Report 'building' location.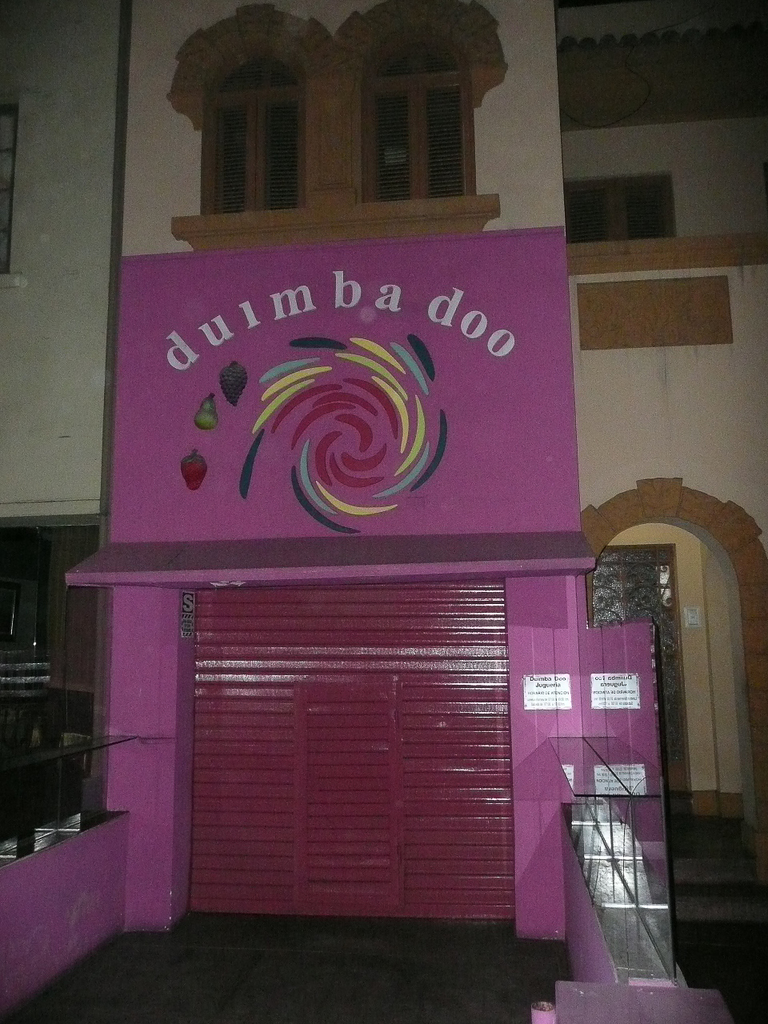
Report: bbox(0, 0, 767, 1023).
